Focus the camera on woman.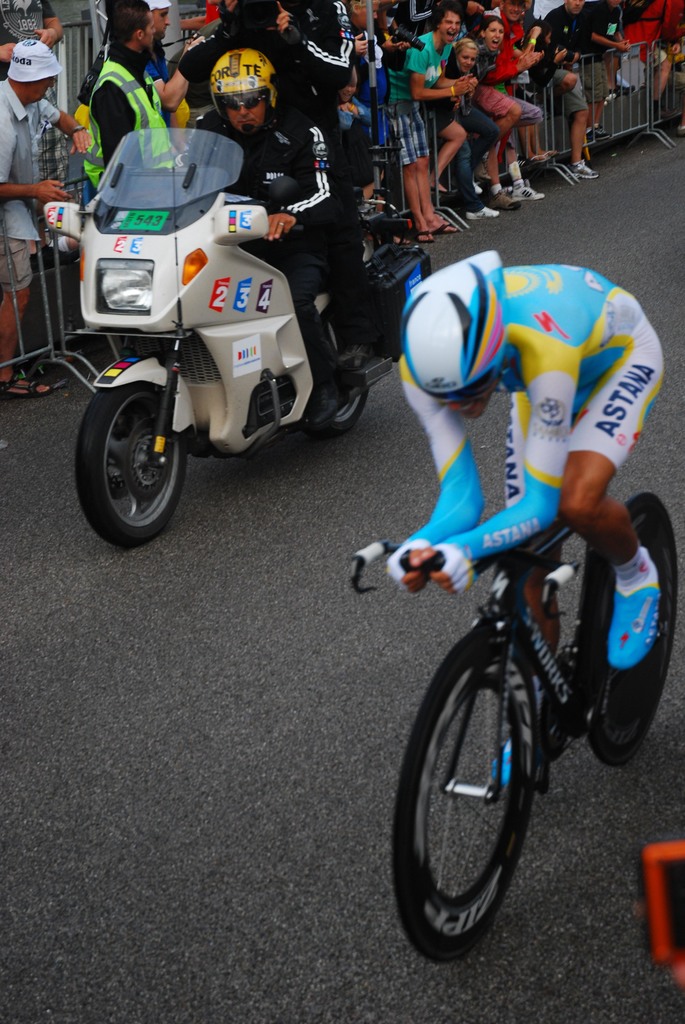
Focus region: 455 44 478 74.
